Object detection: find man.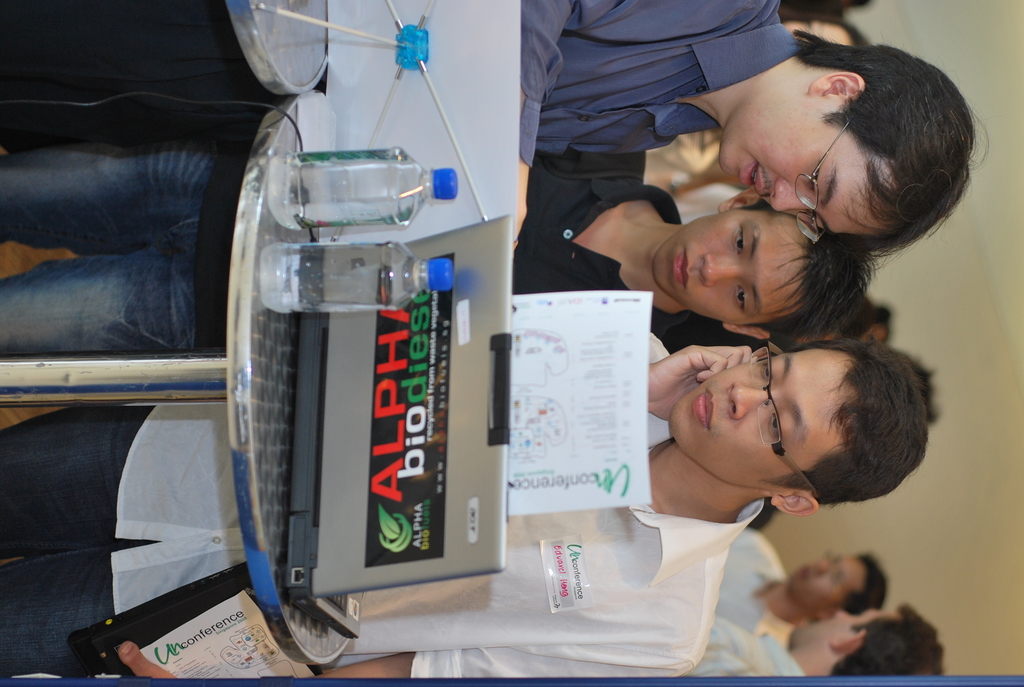
box(0, 0, 991, 244).
